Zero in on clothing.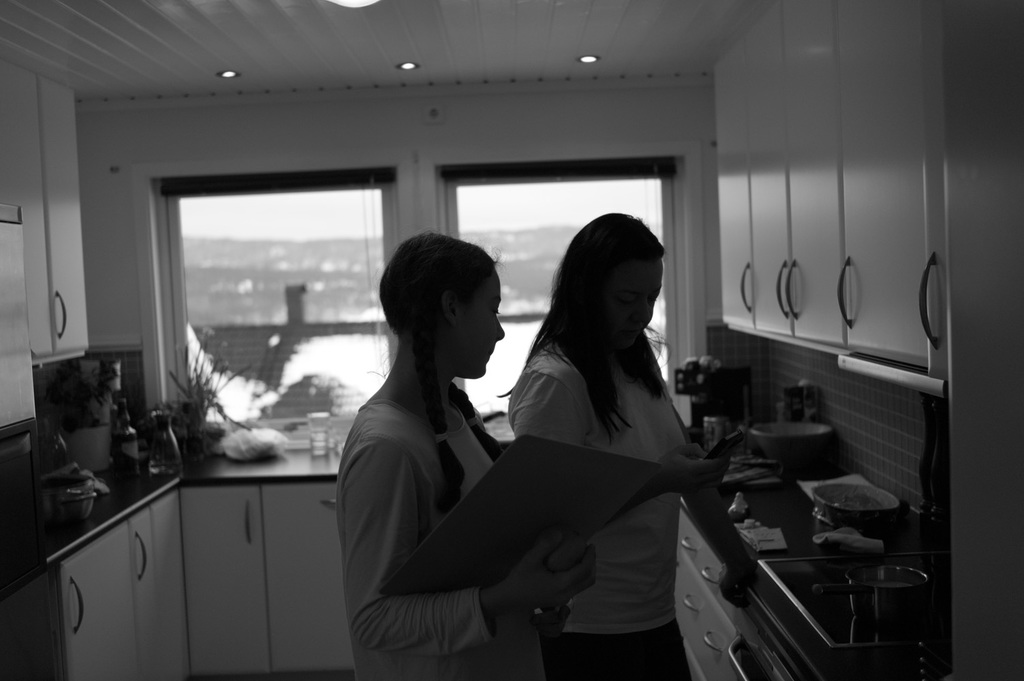
Zeroed in: <region>325, 288, 596, 659</region>.
